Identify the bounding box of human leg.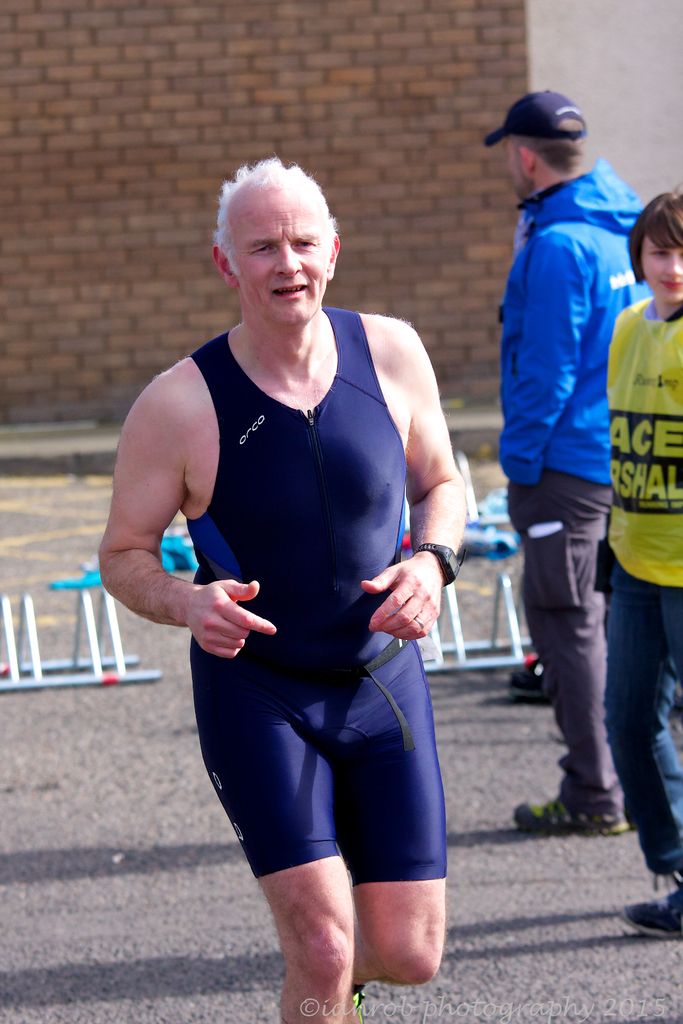
<bbox>185, 638, 363, 1023</bbox>.
